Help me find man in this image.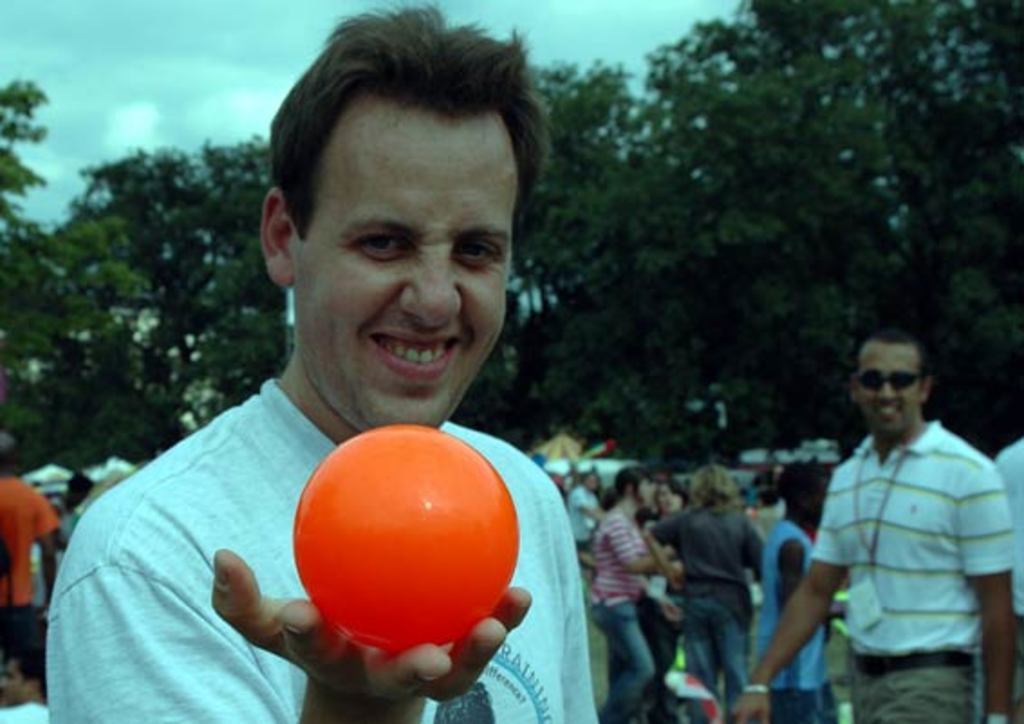
Found it: left=775, top=312, right=1010, bottom=704.
